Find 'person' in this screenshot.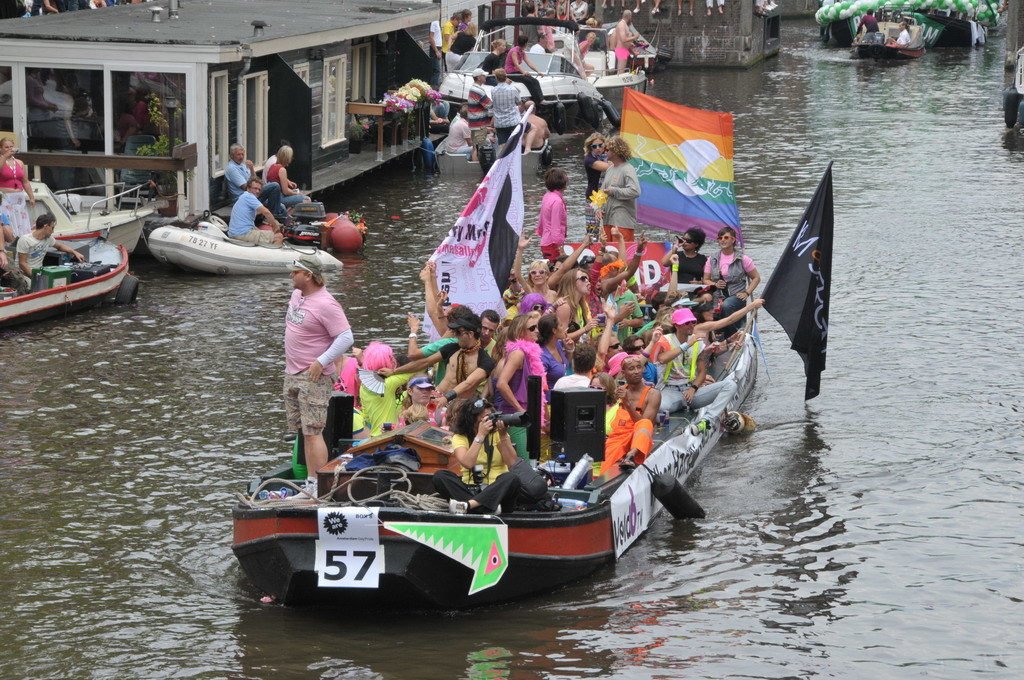
The bounding box for 'person' is x1=494 y1=67 x2=522 y2=144.
